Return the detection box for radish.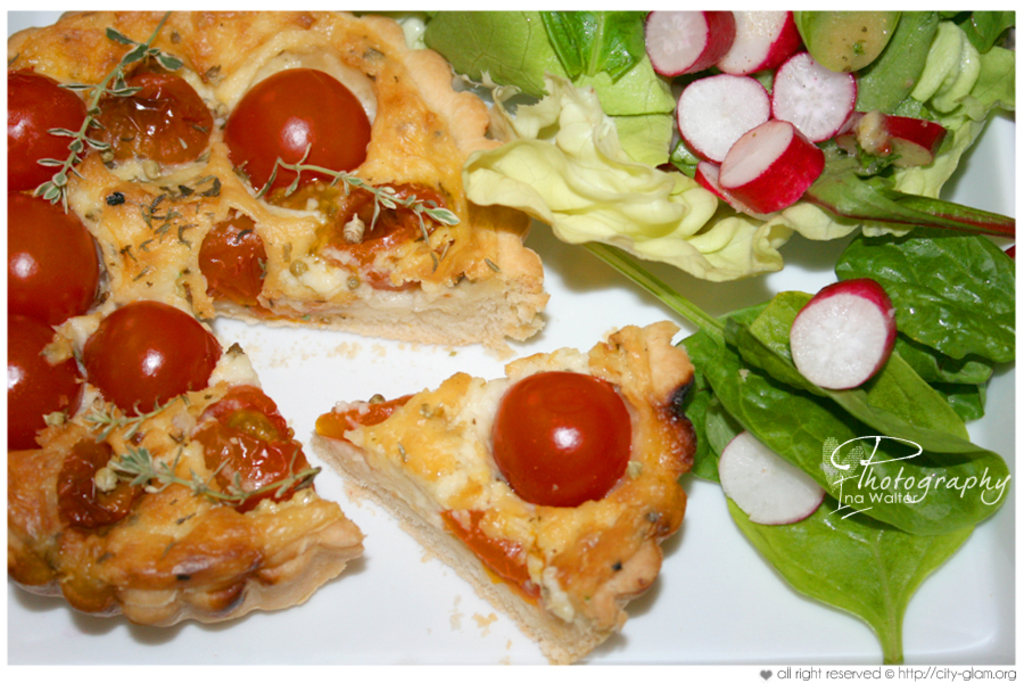
<bbox>717, 110, 829, 213</bbox>.
